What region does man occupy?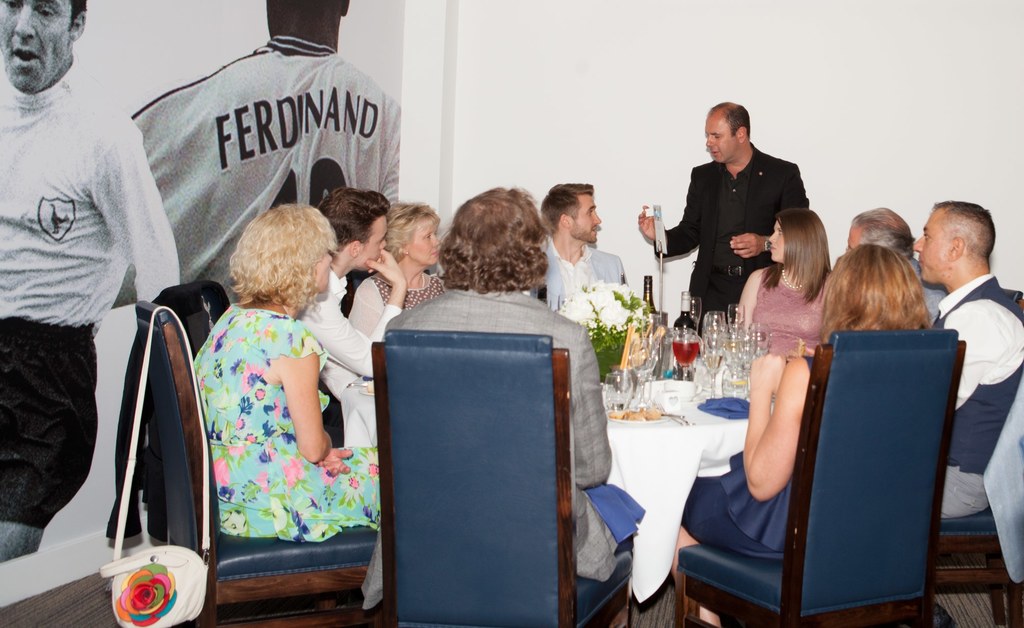
box(0, 0, 178, 552).
